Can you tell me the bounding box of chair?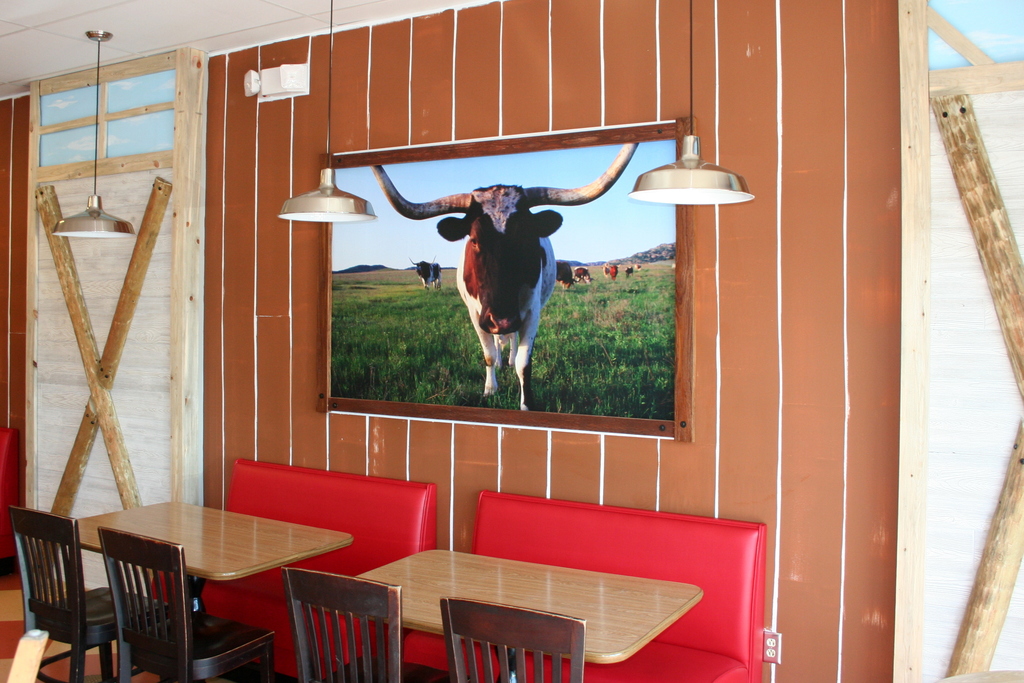
(10, 629, 49, 682).
